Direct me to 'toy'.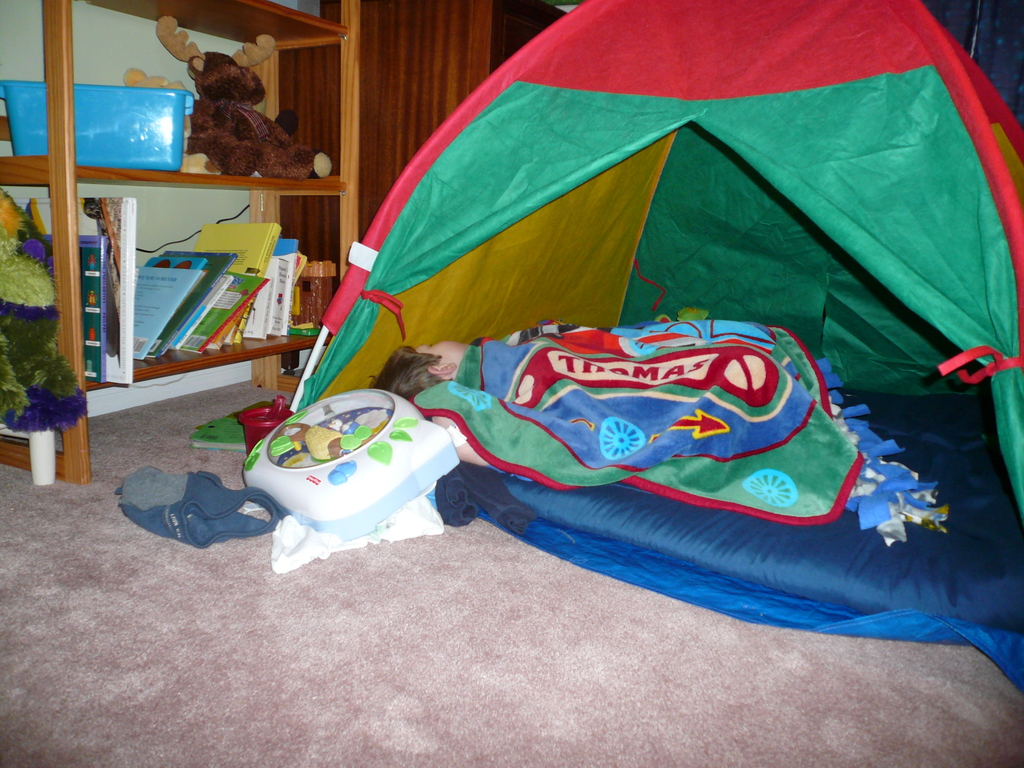
Direction: <box>238,397,295,458</box>.
